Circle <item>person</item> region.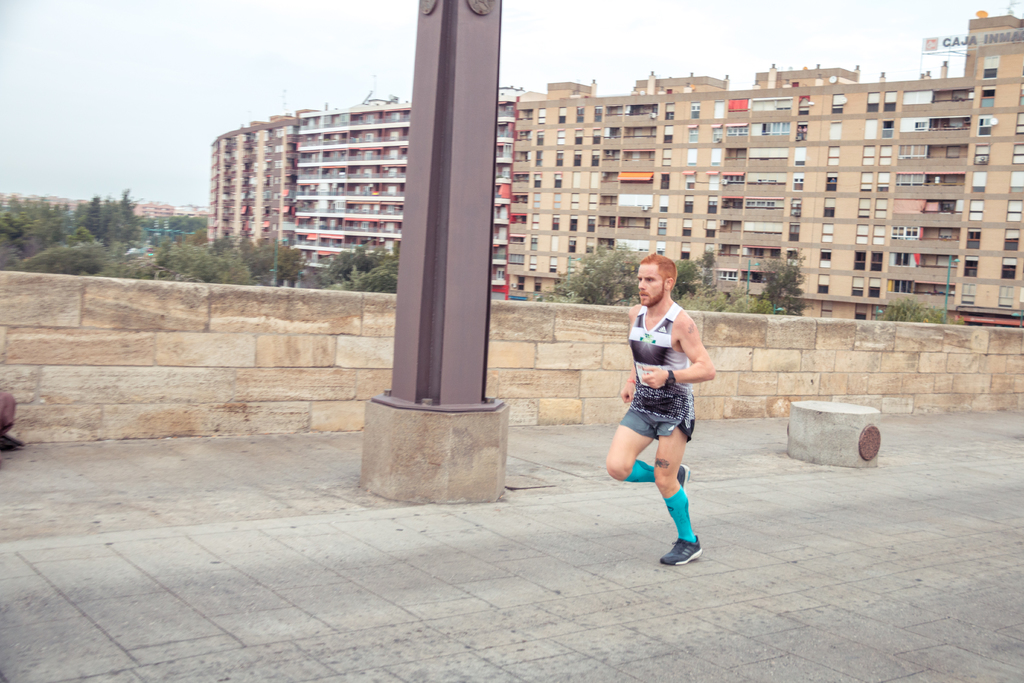
Region: 604 252 717 565.
